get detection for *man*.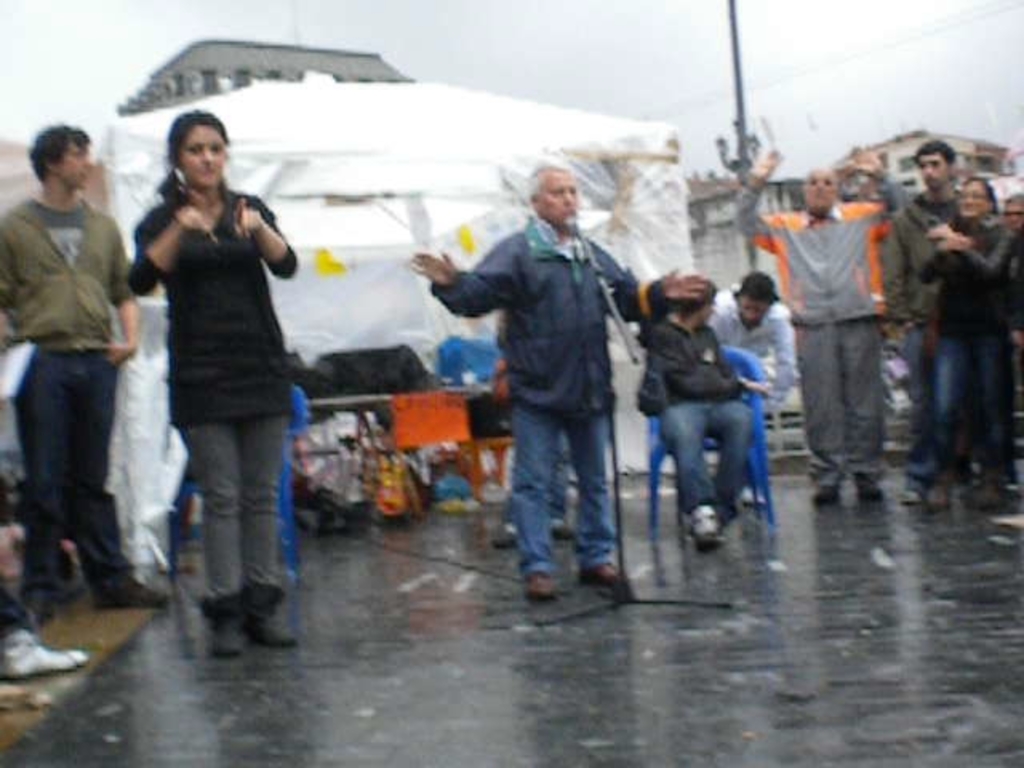
Detection: select_region(702, 270, 798, 406).
